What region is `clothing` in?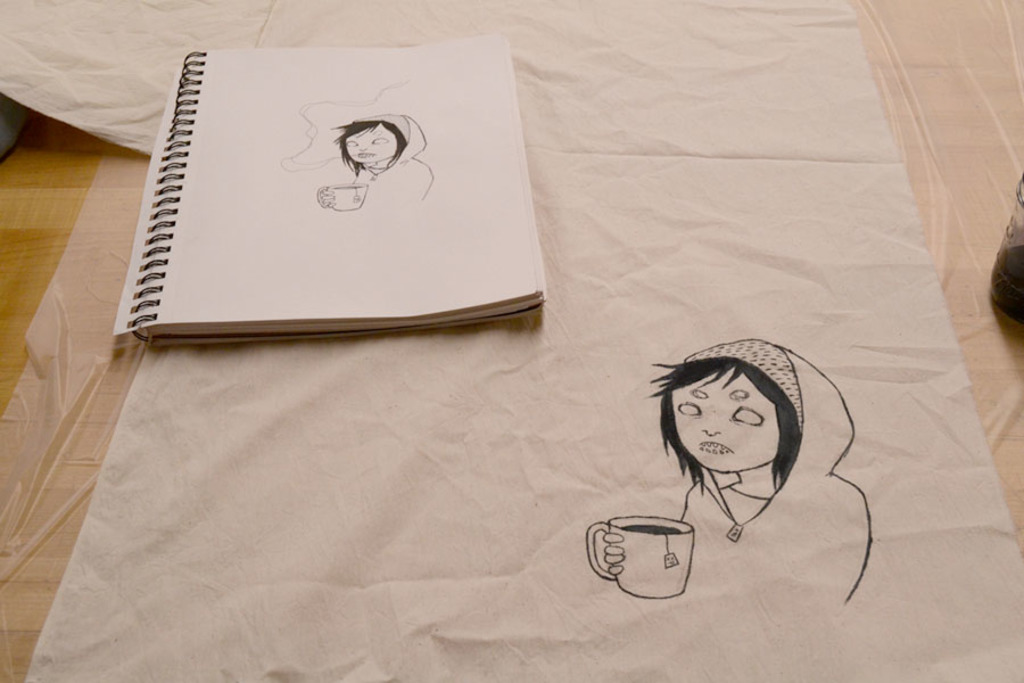
629 404 870 598.
